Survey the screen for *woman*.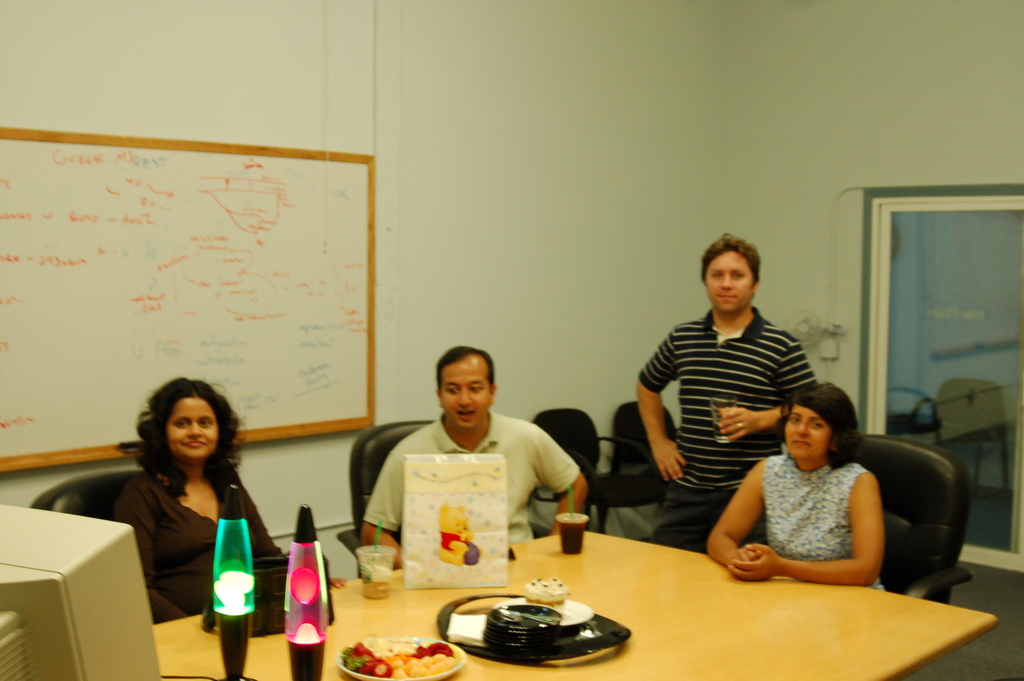
Survey found: [707, 382, 889, 594].
